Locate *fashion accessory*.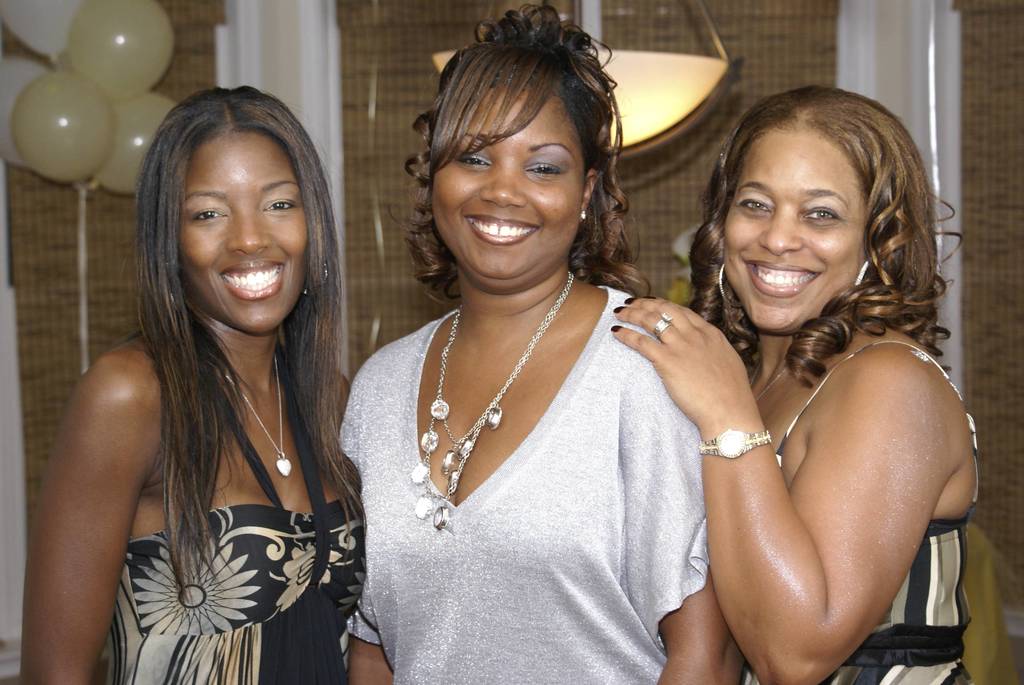
Bounding box: (left=612, top=323, right=625, bottom=329).
